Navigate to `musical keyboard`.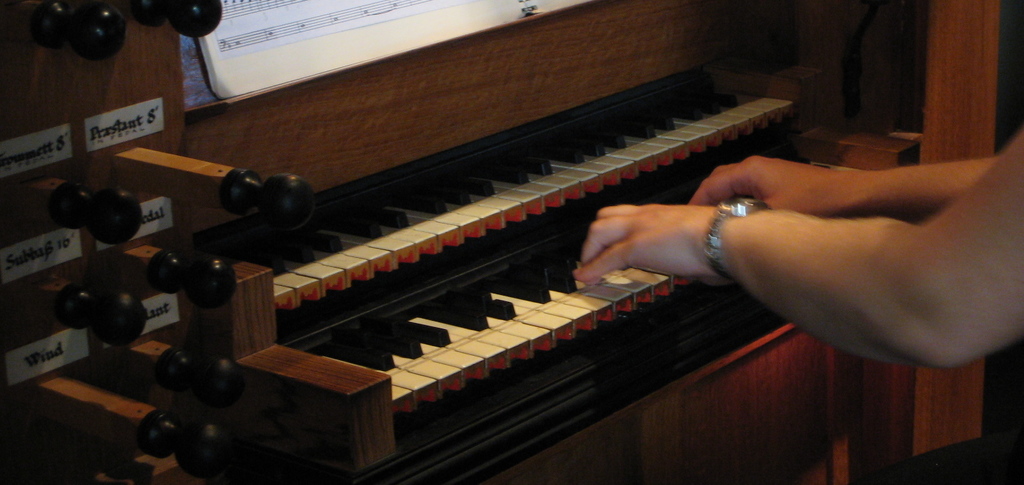
Navigation target: bbox(267, 138, 881, 437).
